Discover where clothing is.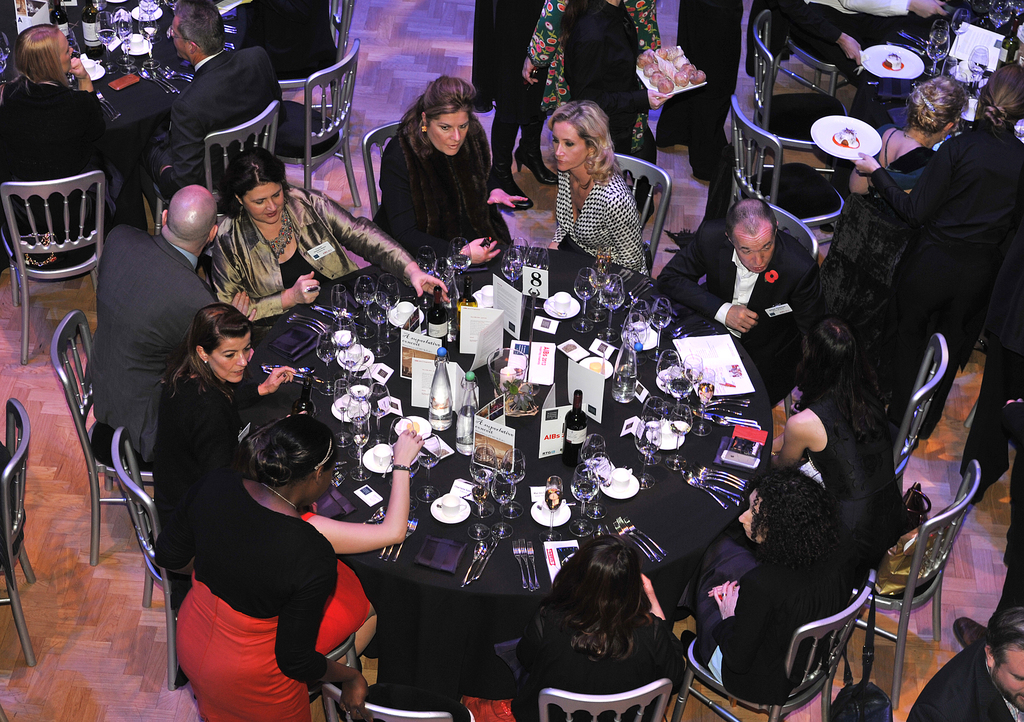
Discovered at 81:224:214:456.
